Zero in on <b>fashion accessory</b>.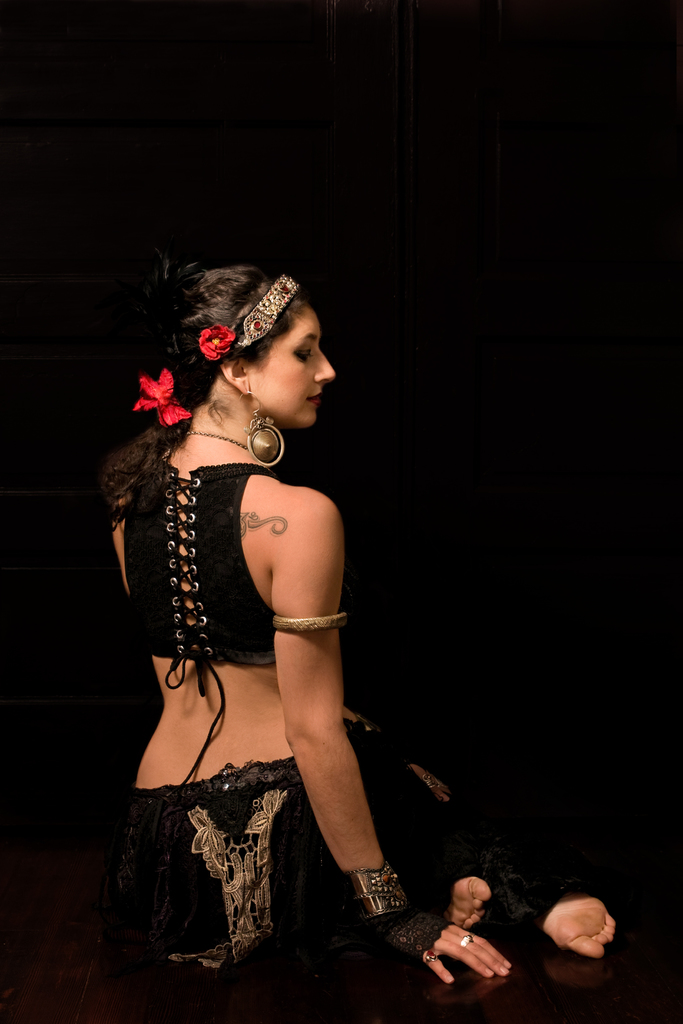
Zeroed in: region(165, 429, 268, 458).
